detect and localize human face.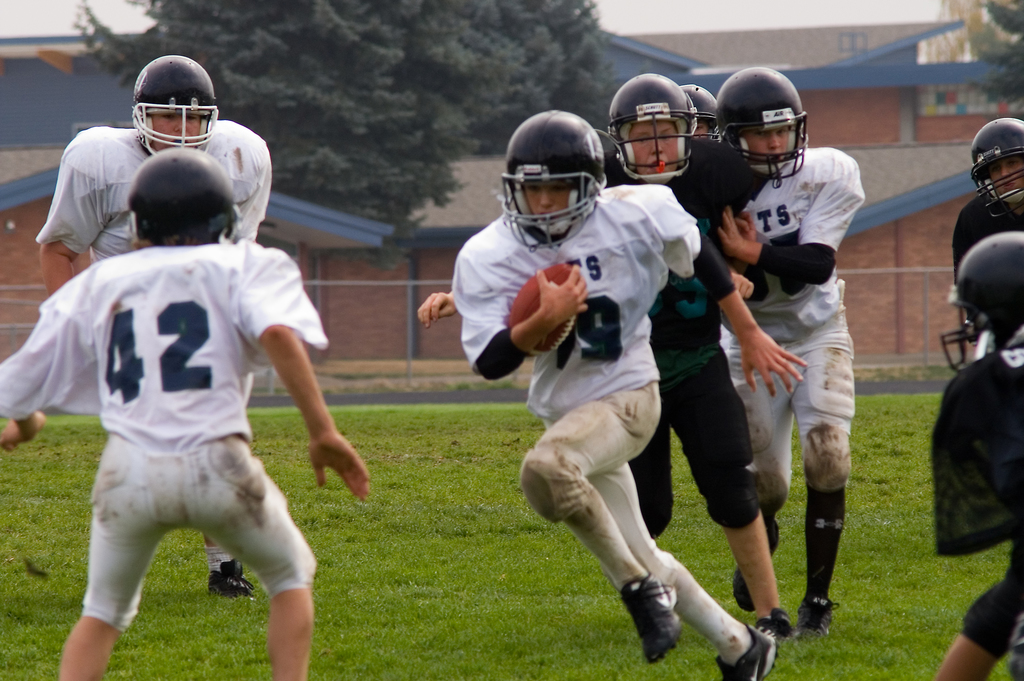
Localized at <bbox>627, 113, 678, 175</bbox>.
